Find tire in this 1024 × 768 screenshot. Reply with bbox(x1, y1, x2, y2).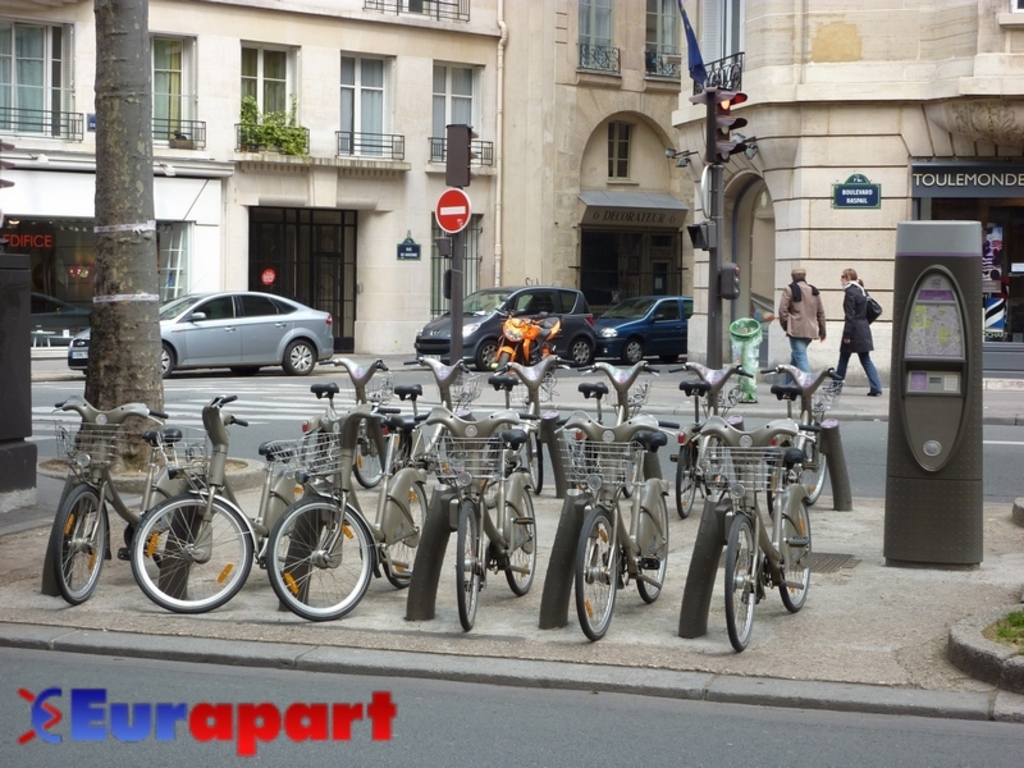
bbox(625, 338, 644, 362).
